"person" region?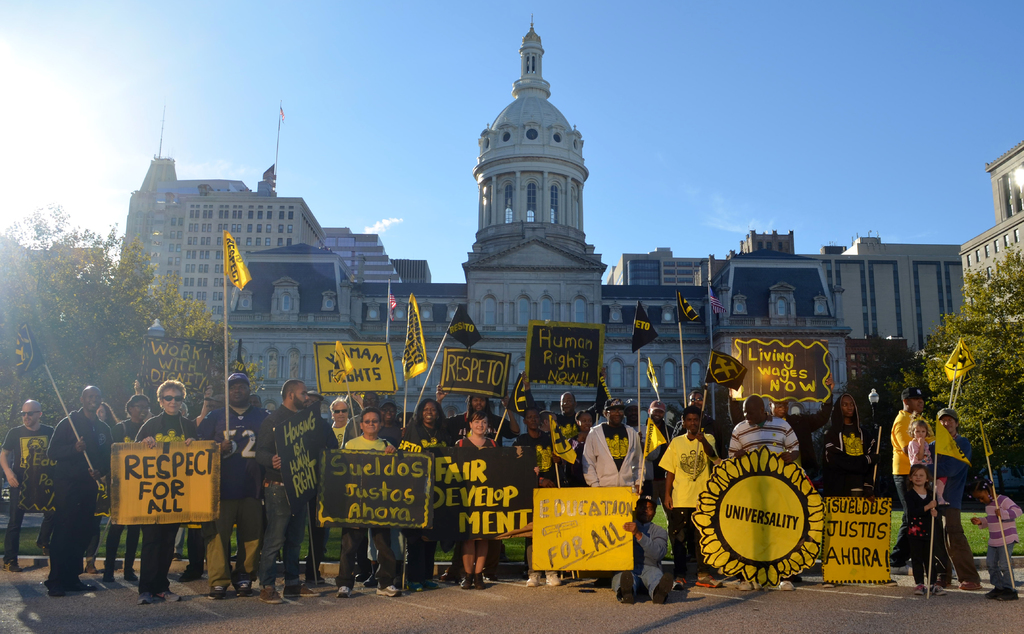
select_region(821, 393, 874, 492)
